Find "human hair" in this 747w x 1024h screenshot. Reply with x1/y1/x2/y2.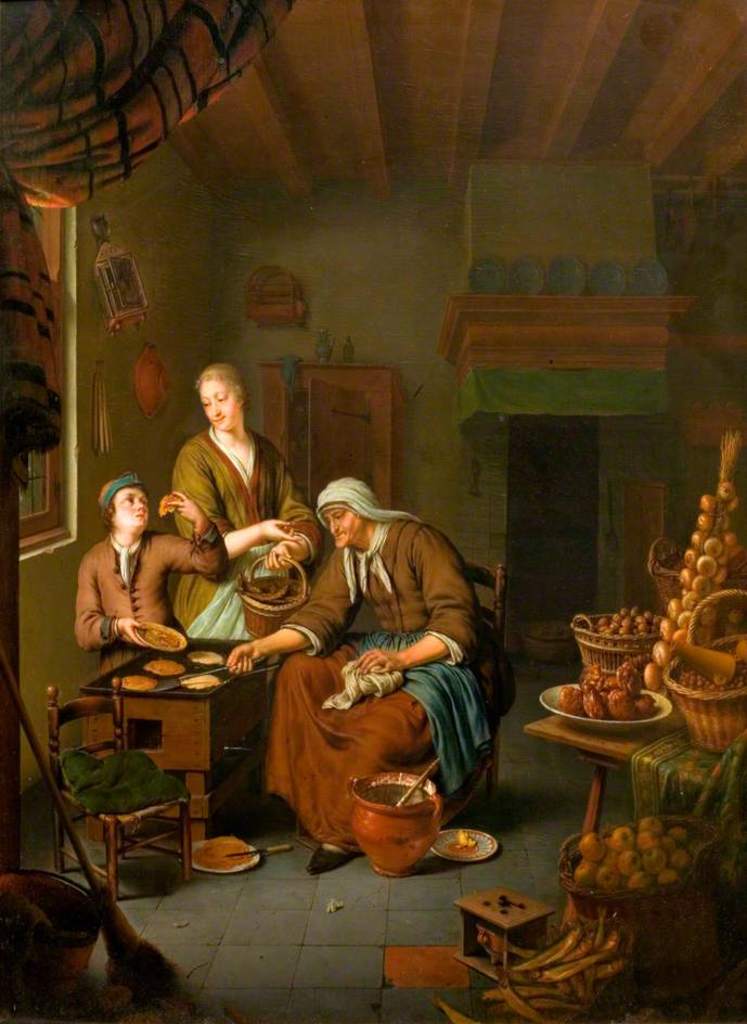
92/470/160/534.
